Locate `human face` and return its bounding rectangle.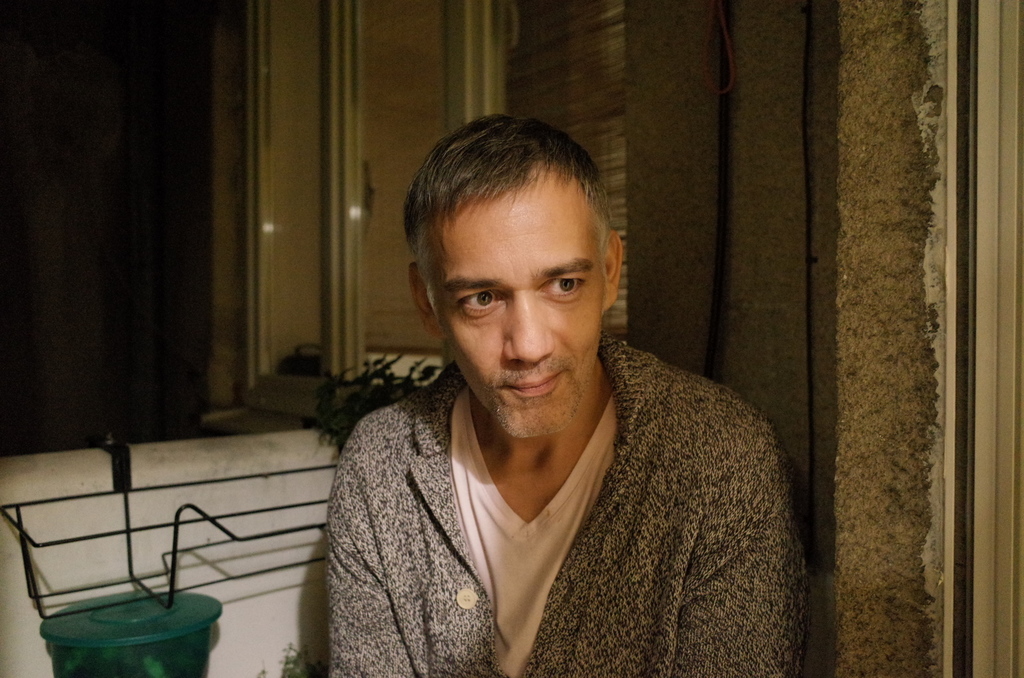
(434, 173, 605, 439).
